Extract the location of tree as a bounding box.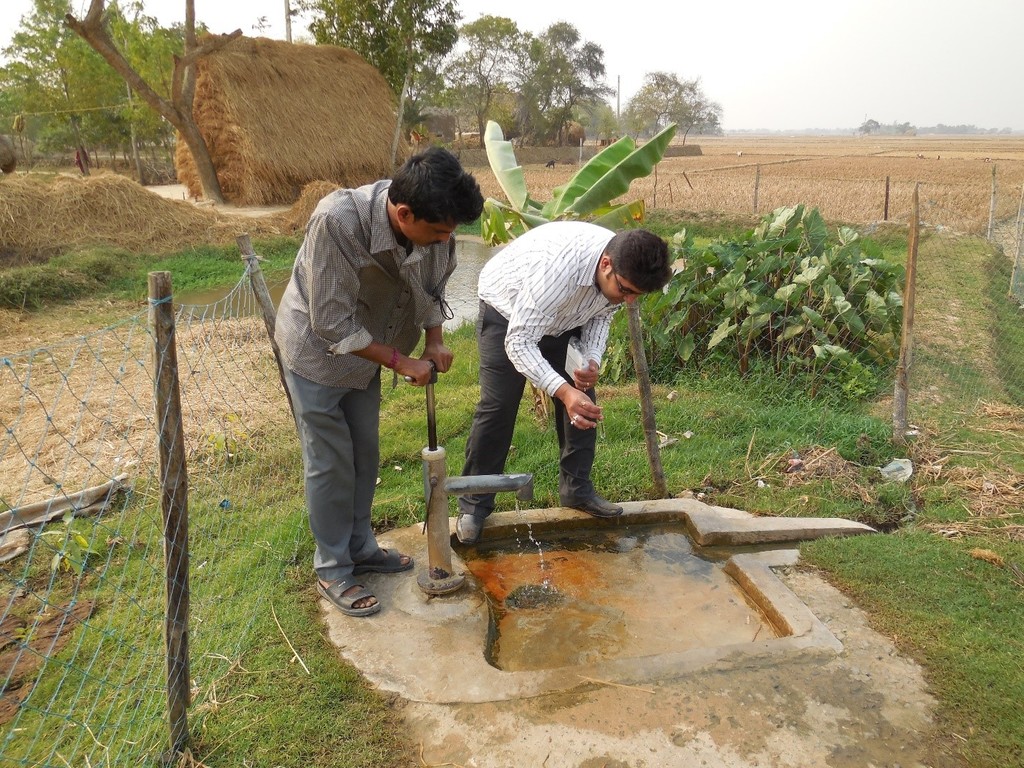
BBox(309, 0, 461, 117).
